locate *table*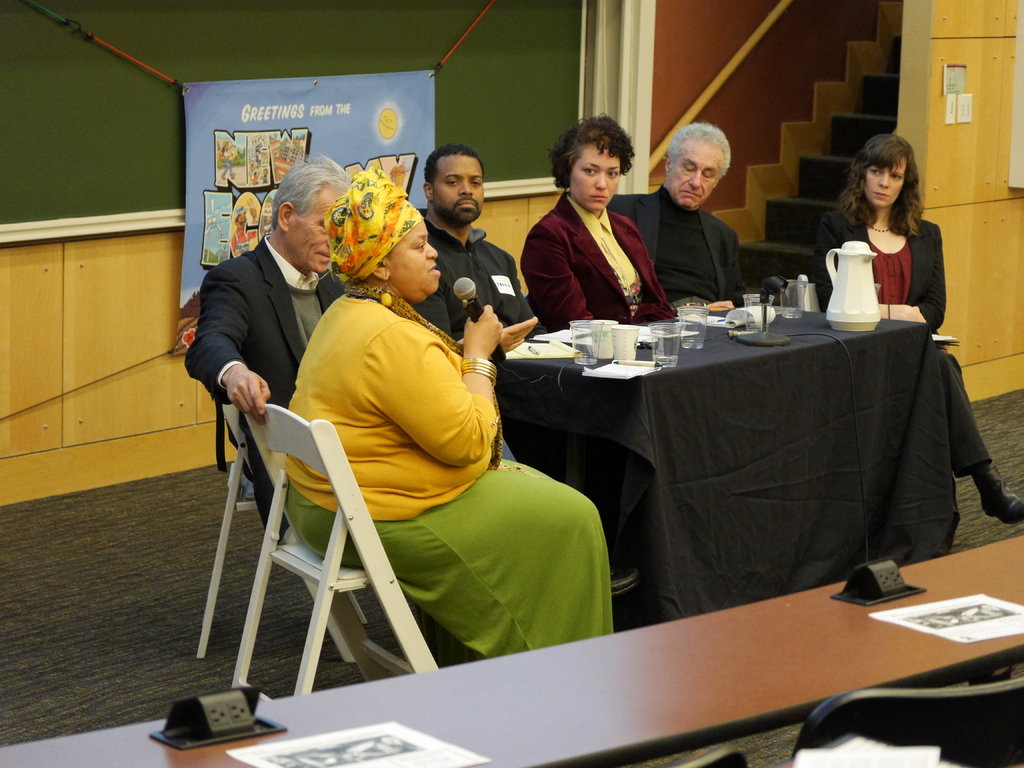
[left=454, top=285, right=957, bottom=635]
